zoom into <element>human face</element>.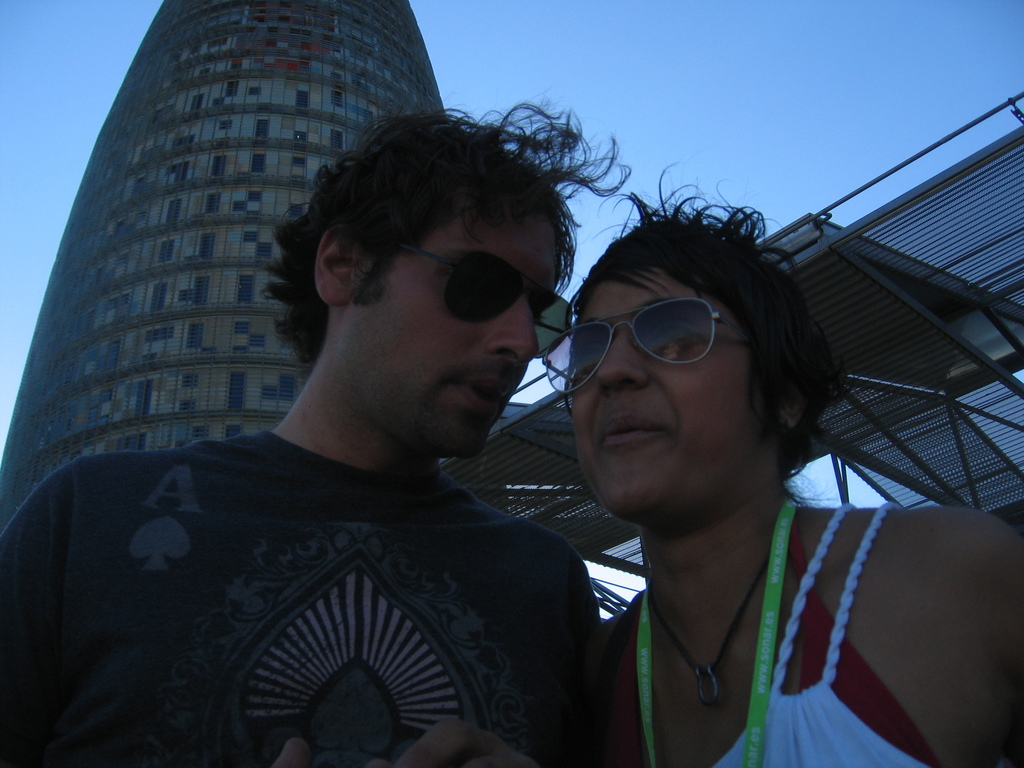
Zoom target: (x1=355, y1=208, x2=578, y2=467).
